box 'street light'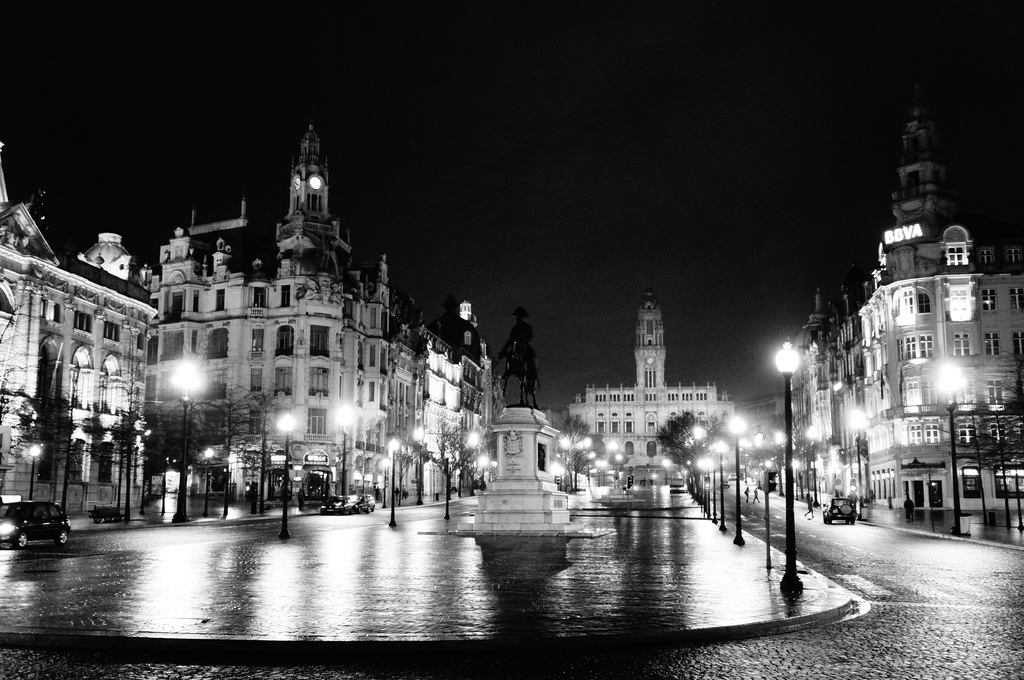
pyautogui.locateOnScreen(591, 459, 601, 487)
